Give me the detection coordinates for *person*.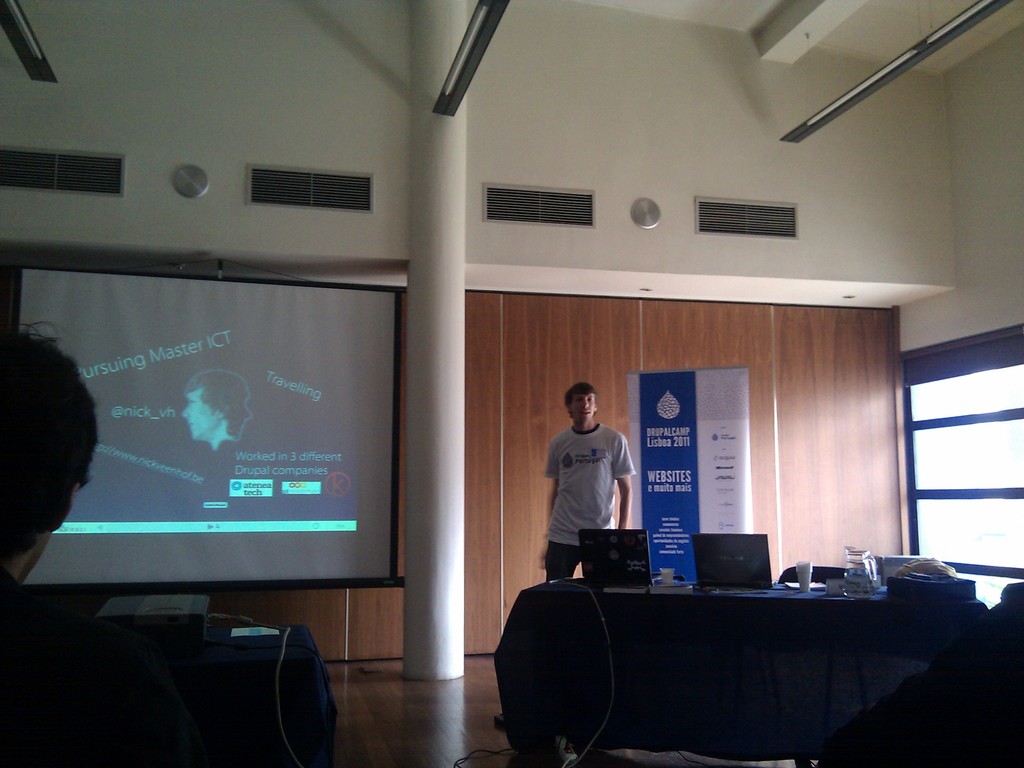
180, 369, 253, 466.
